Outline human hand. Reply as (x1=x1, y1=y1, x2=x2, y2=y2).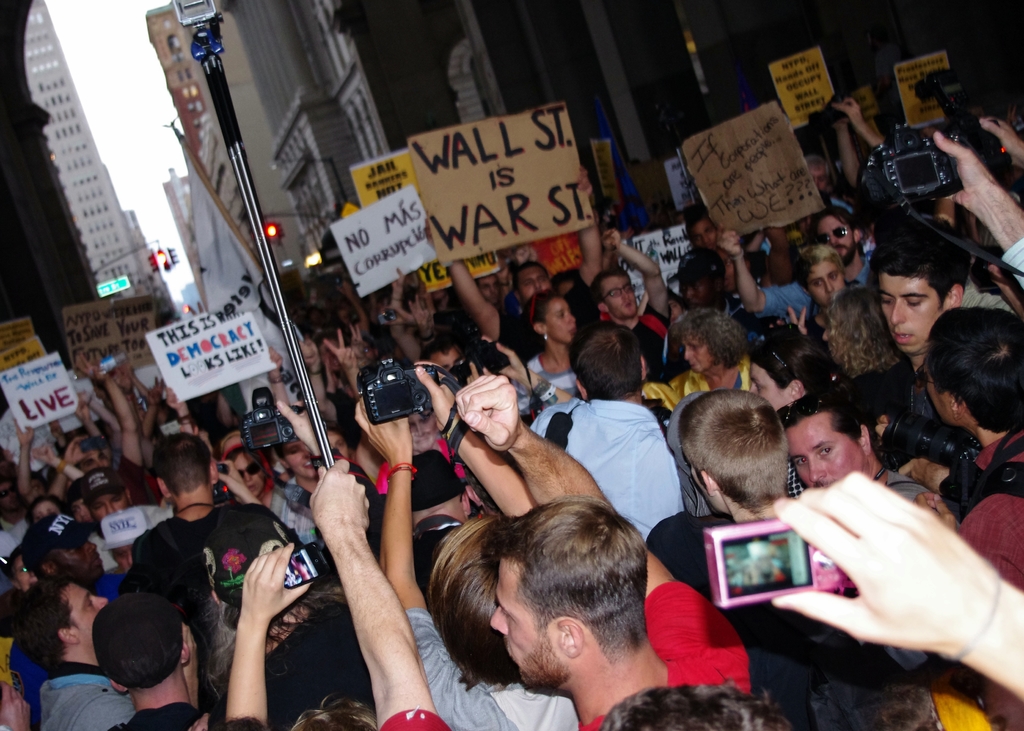
(x1=932, y1=128, x2=998, y2=204).
